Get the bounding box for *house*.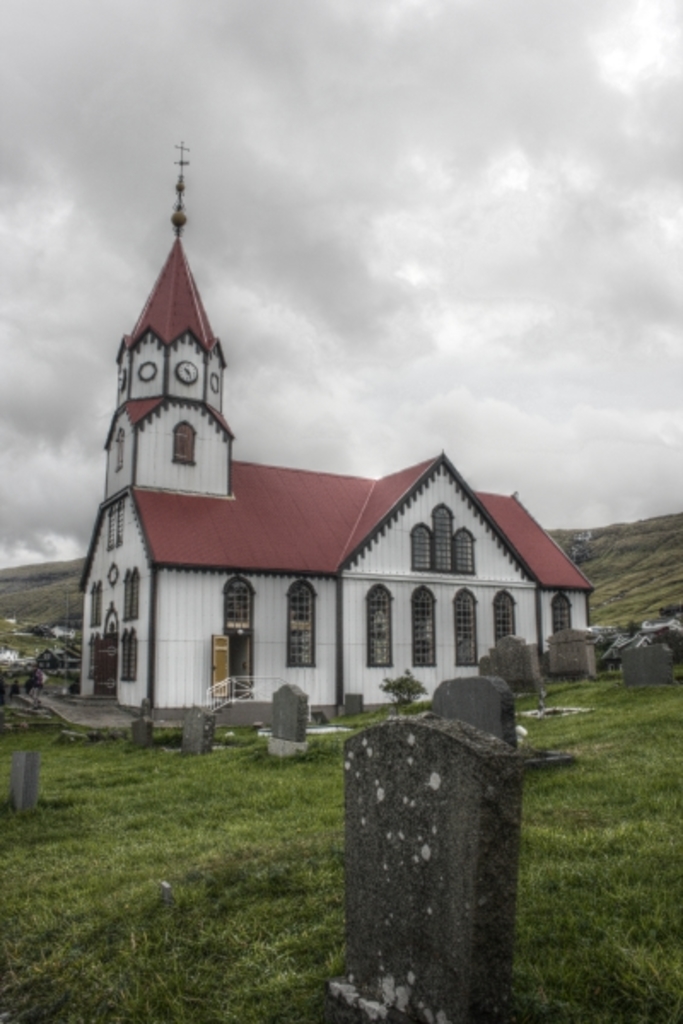
select_region(75, 142, 596, 712).
